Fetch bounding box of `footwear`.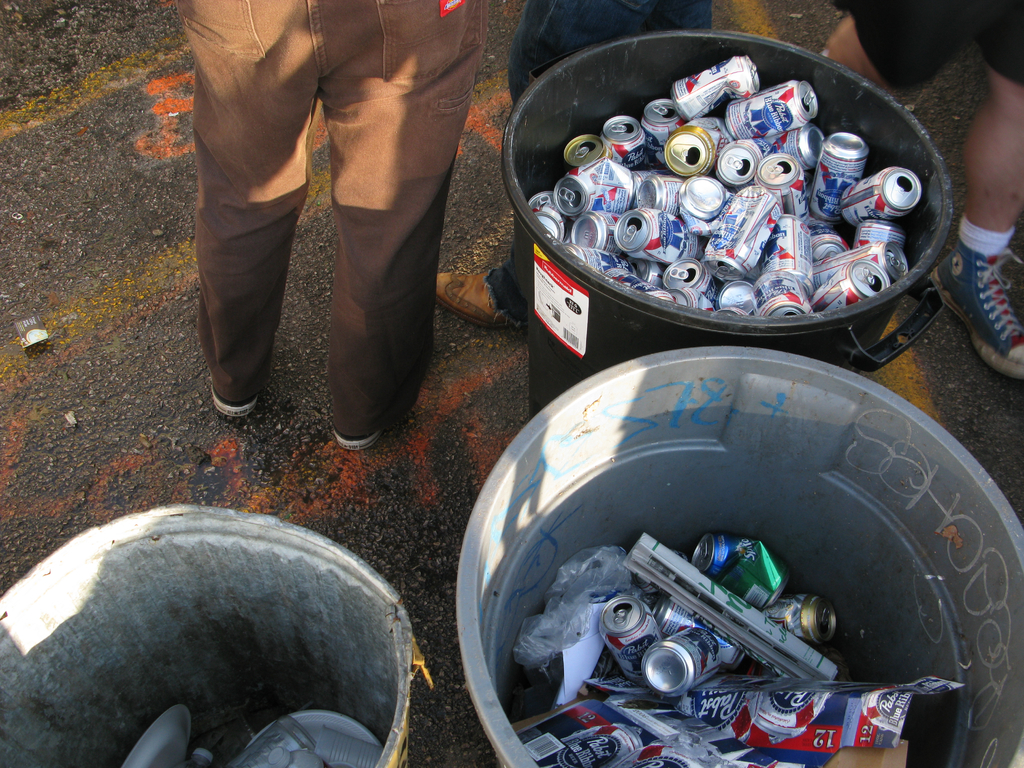
Bbox: [436,273,528,328].
